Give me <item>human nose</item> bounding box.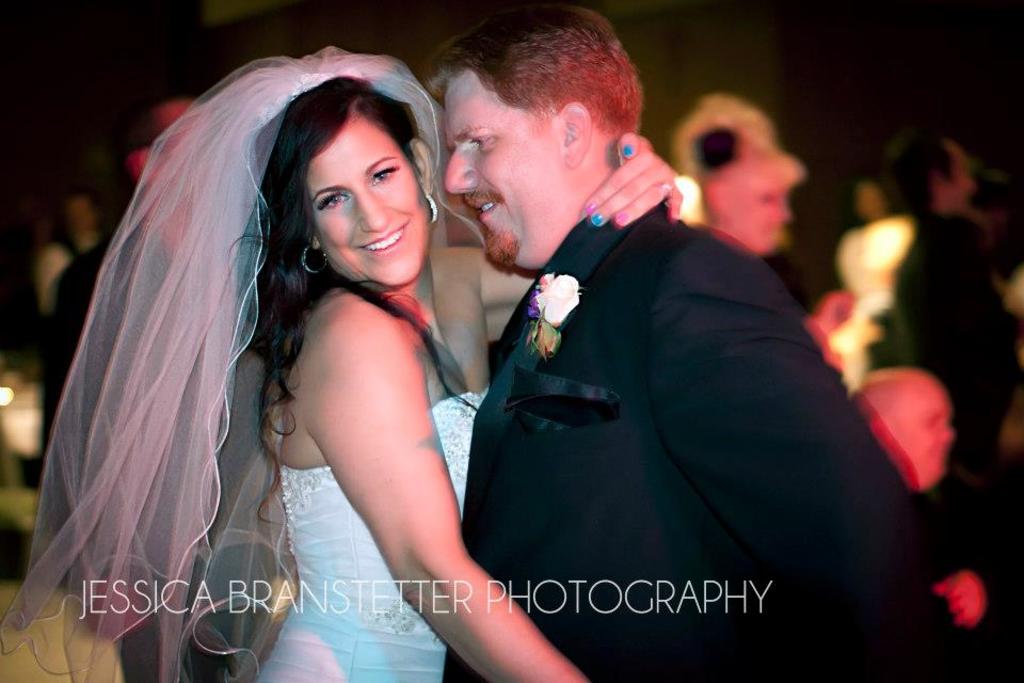
<box>766,203,793,221</box>.
